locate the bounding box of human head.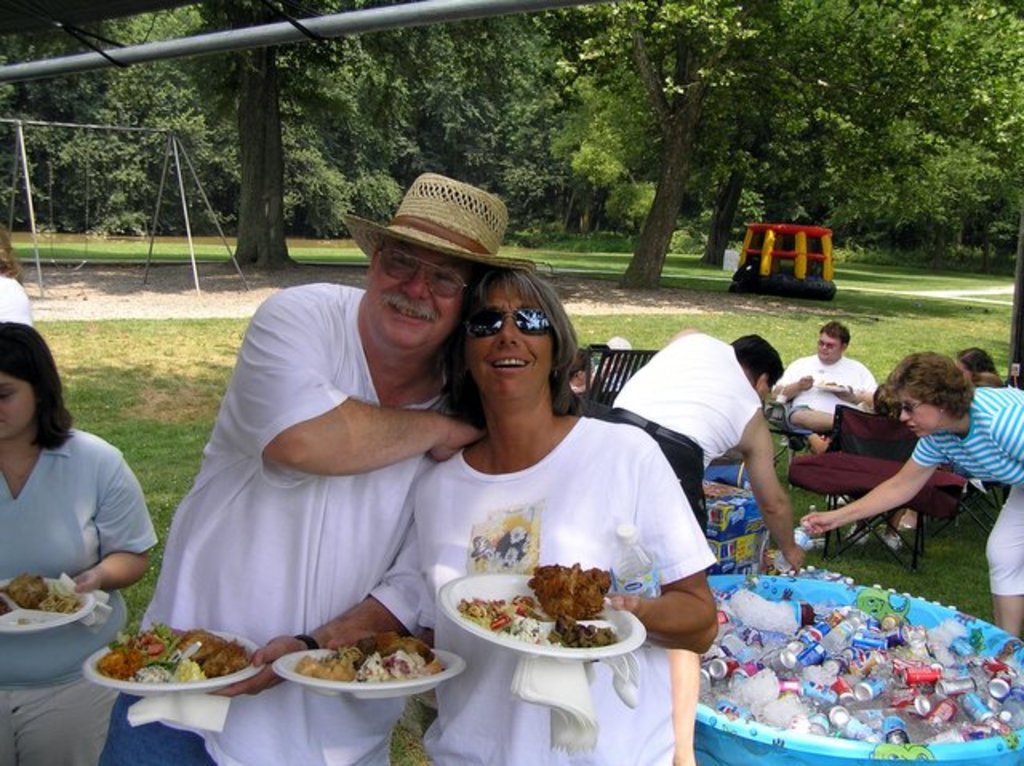
Bounding box: [371,173,507,358].
